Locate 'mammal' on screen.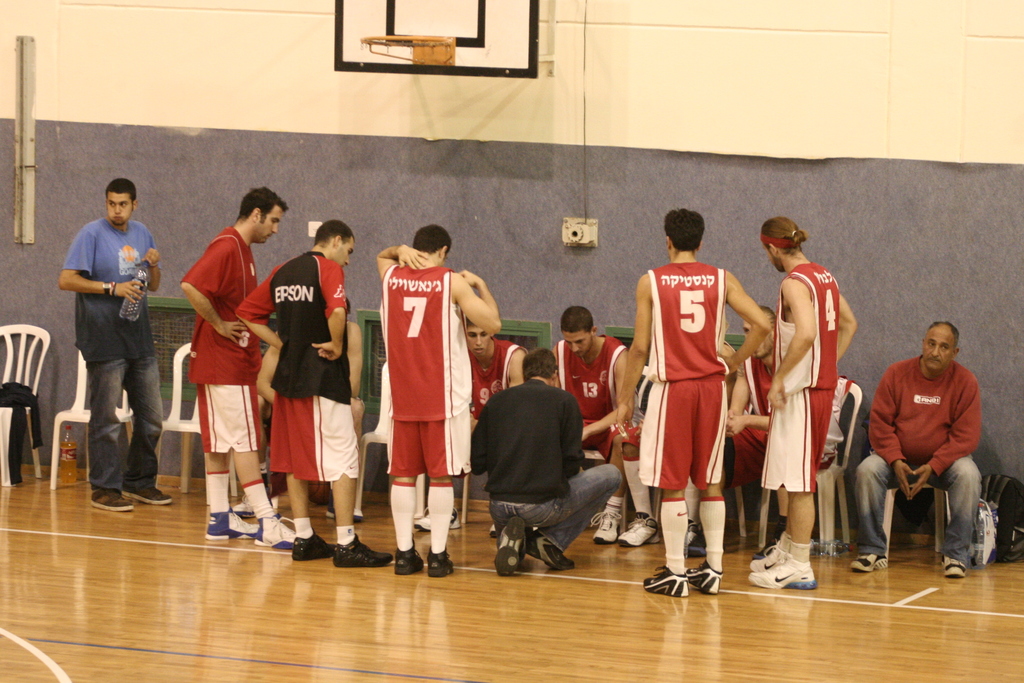
On screen at [721, 310, 844, 554].
